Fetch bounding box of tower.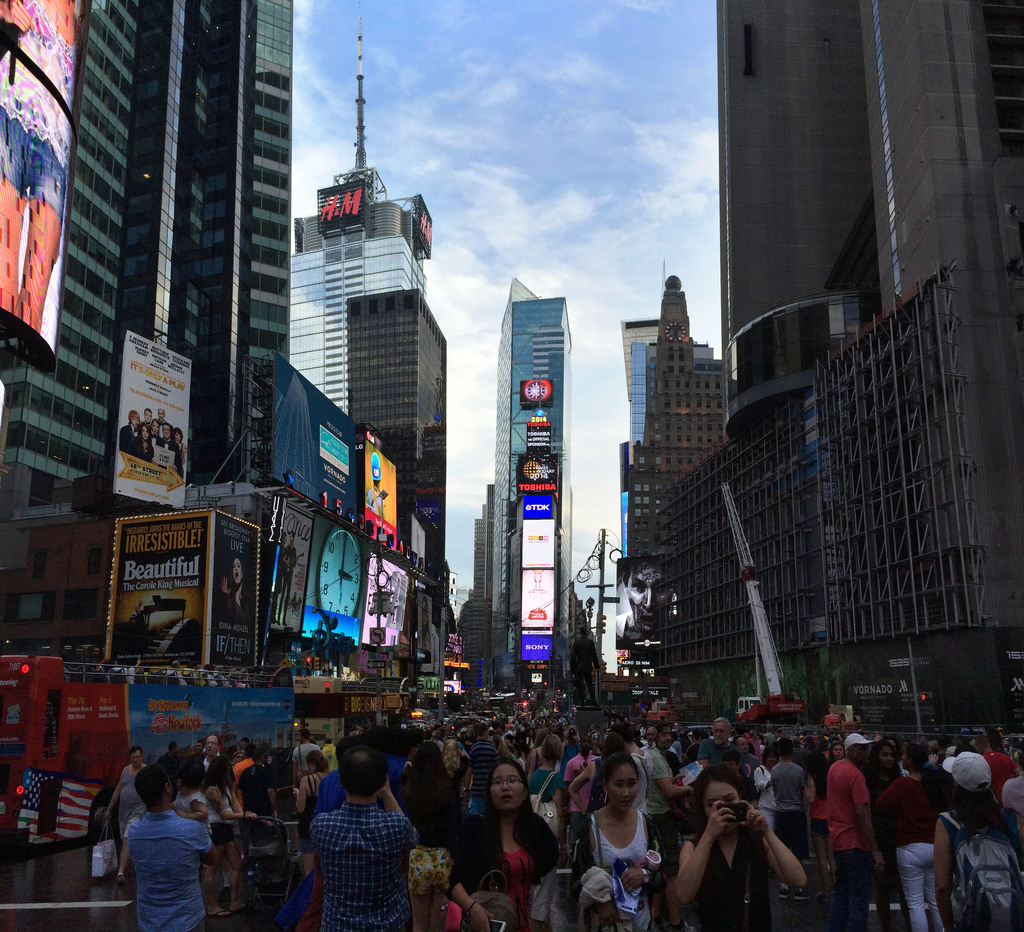
Bbox: bbox(278, 0, 467, 728).
